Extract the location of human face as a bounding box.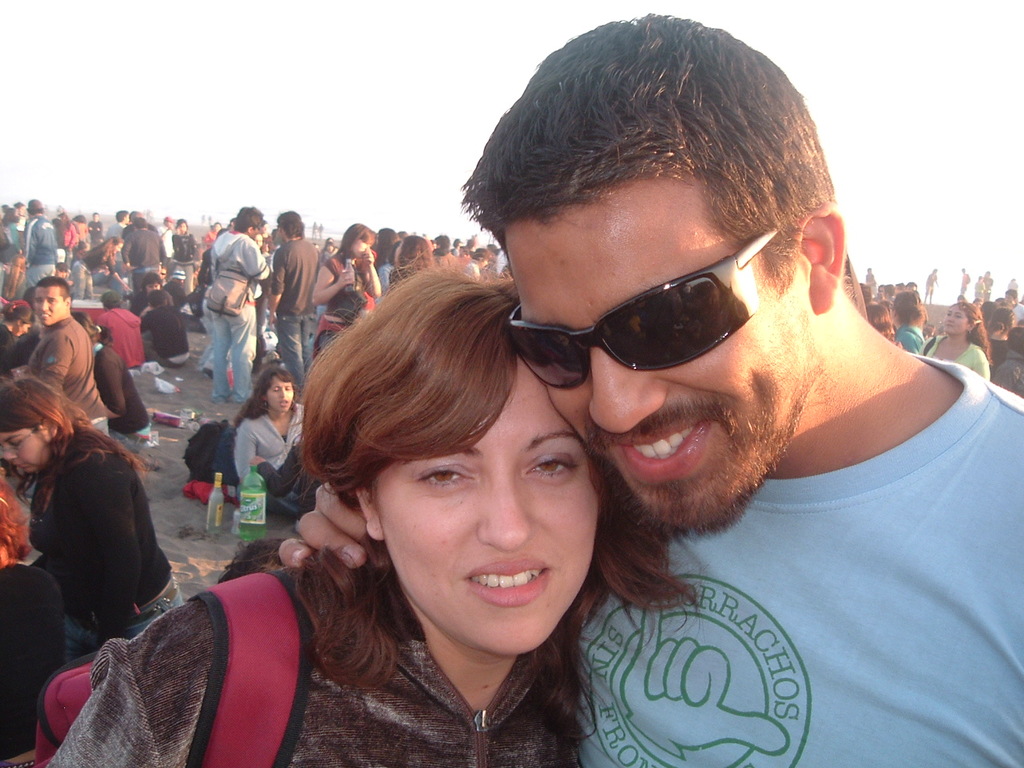
box(502, 182, 815, 534).
